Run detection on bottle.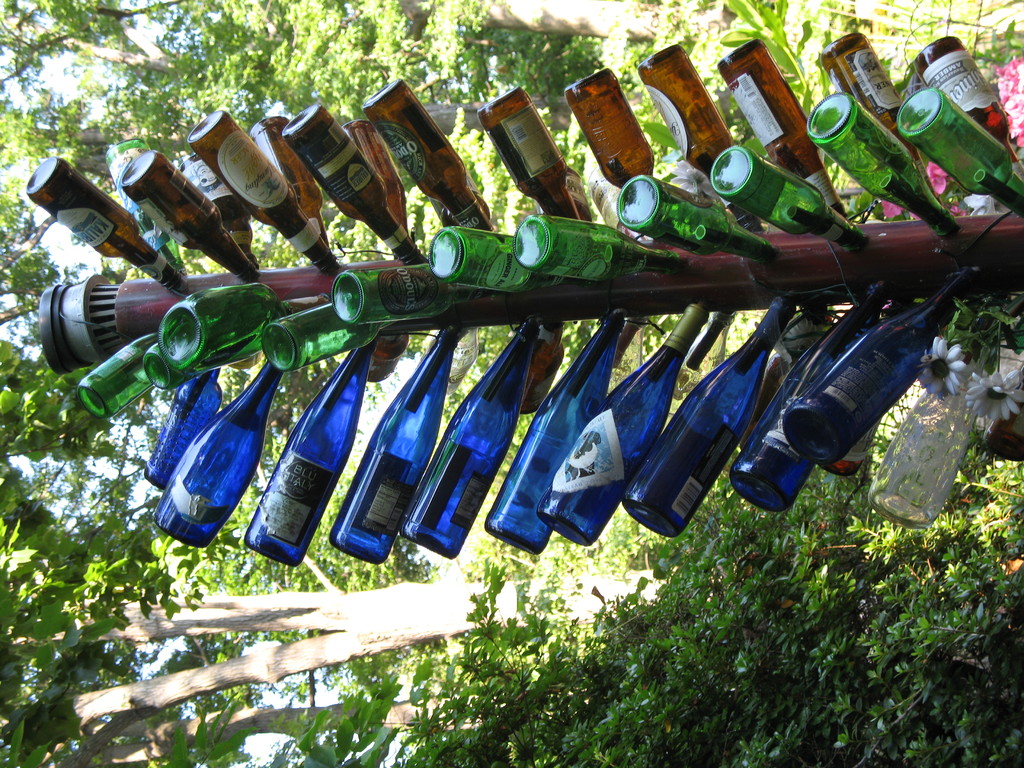
Result: region(710, 147, 861, 242).
